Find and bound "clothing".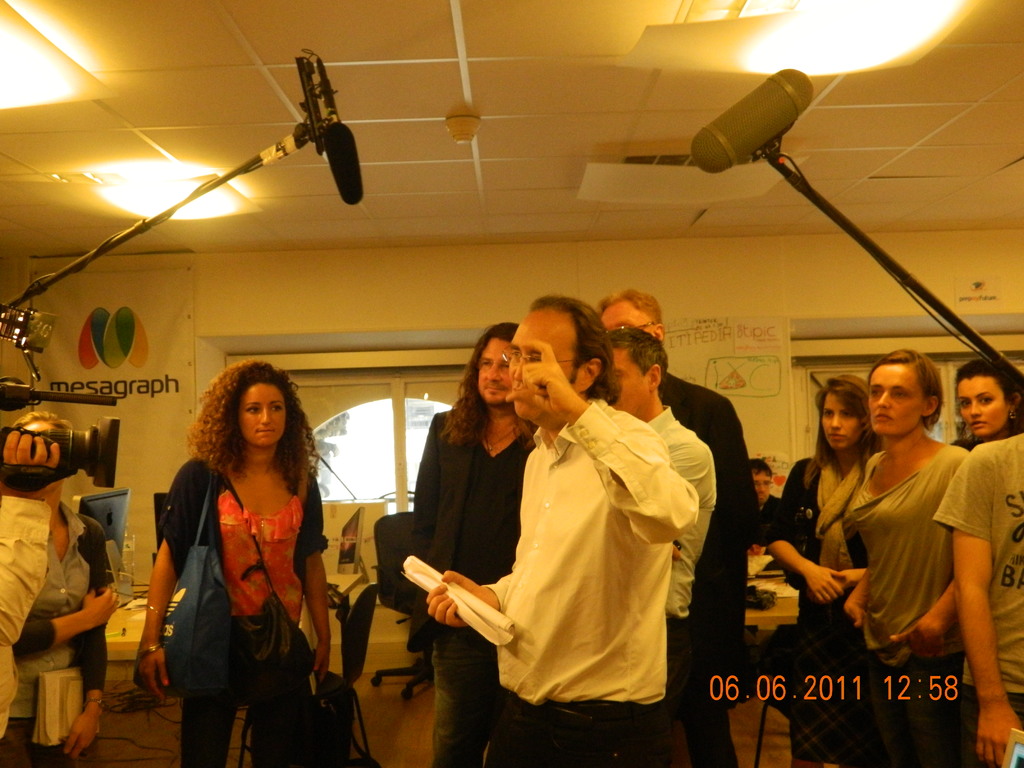
Bound: region(840, 436, 981, 767).
